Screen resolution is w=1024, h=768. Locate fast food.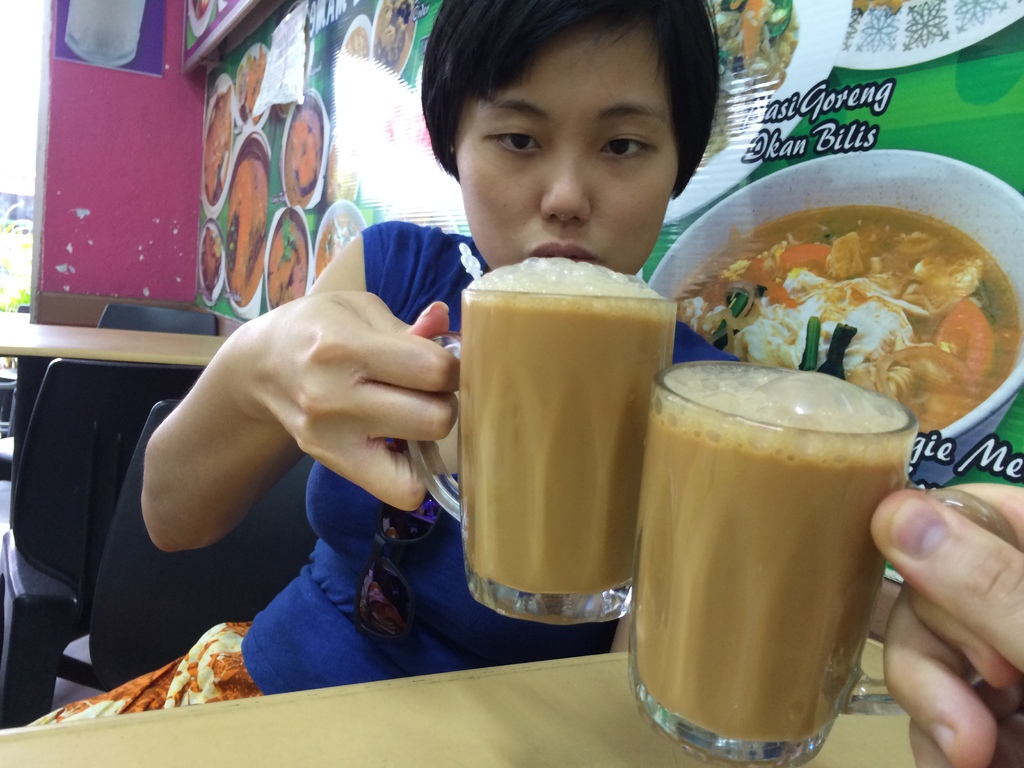
<box>275,92,328,213</box>.
